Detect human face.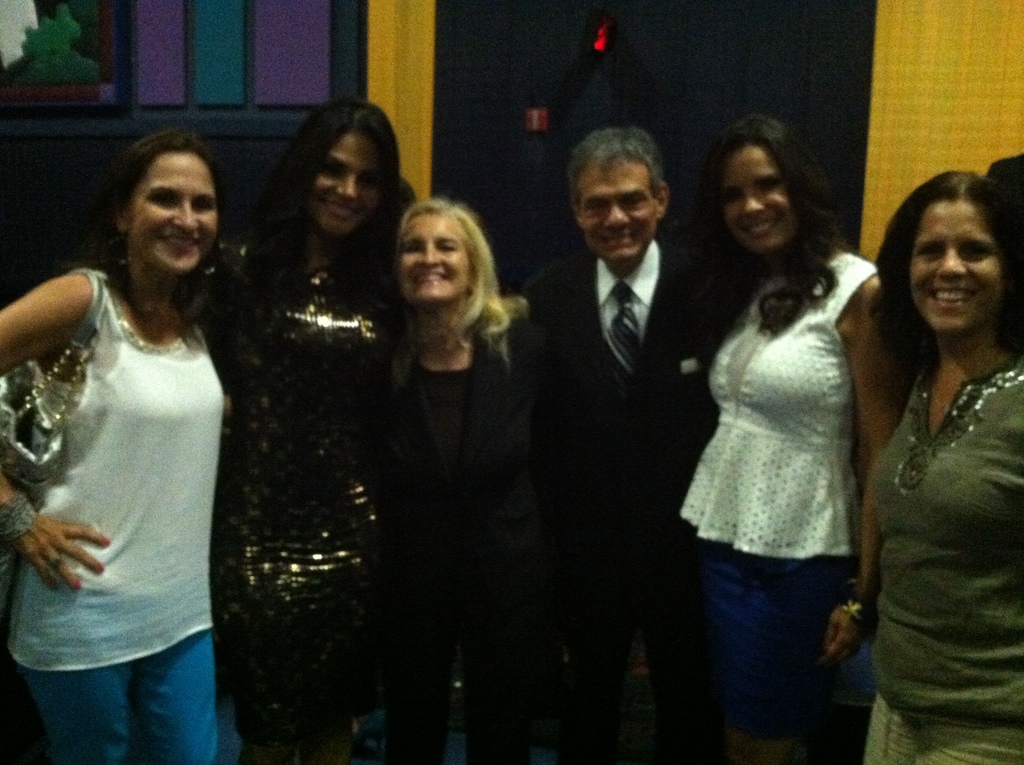
Detected at 125/150/220/282.
